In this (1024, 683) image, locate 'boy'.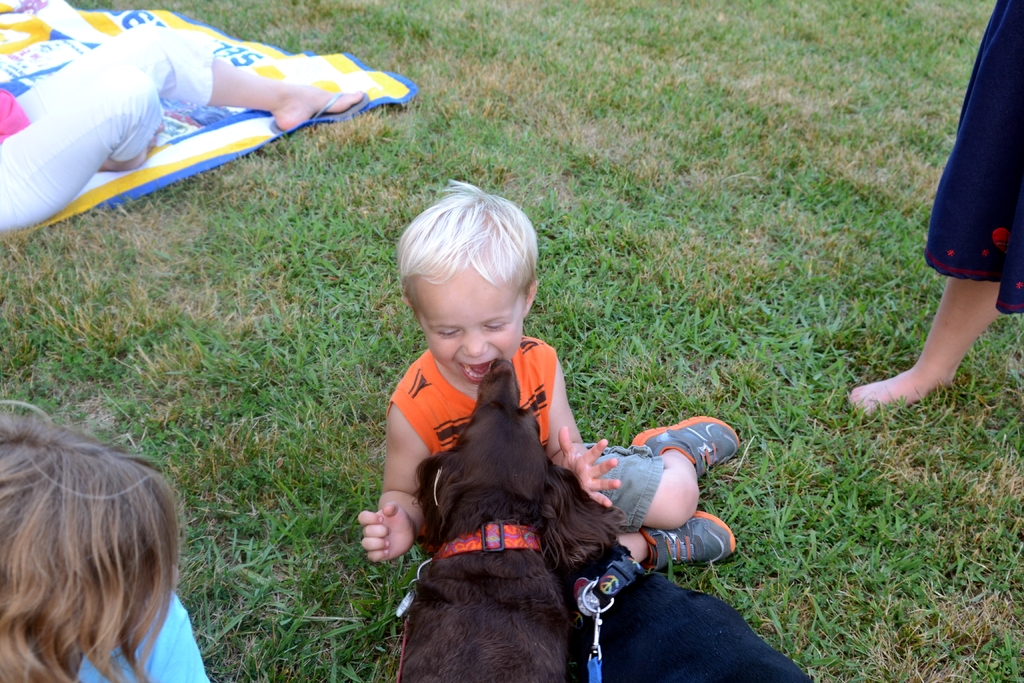
Bounding box: 308,223,764,673.
